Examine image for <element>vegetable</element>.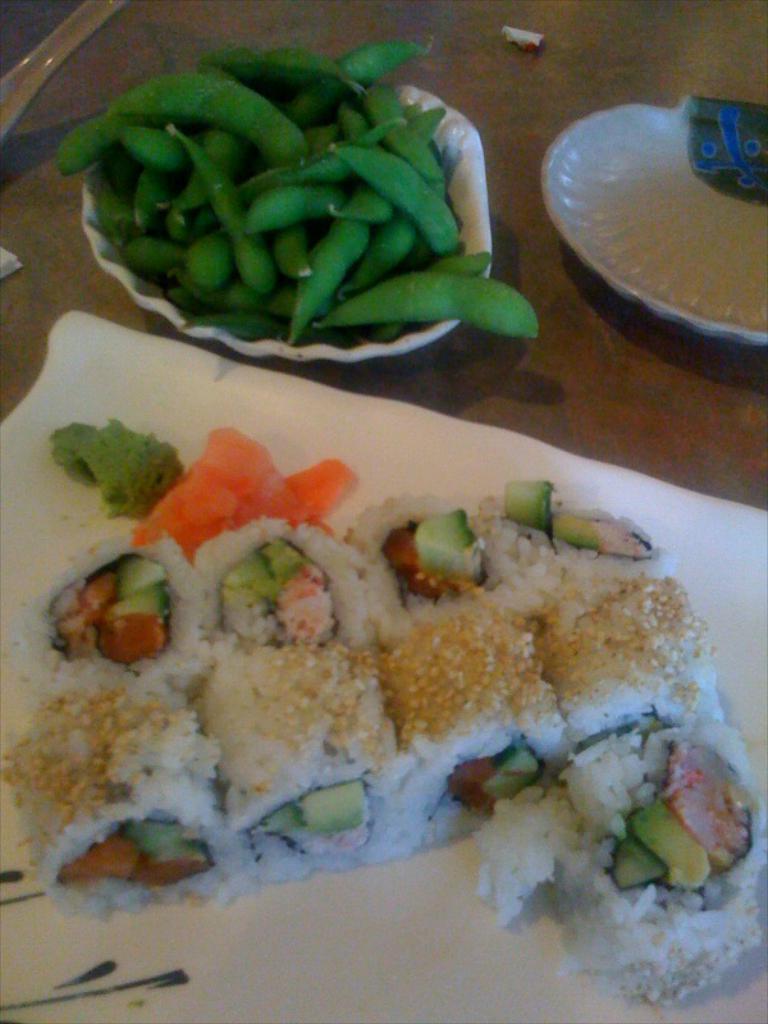
Examination result: Rect(548, 508, 649, 562).
